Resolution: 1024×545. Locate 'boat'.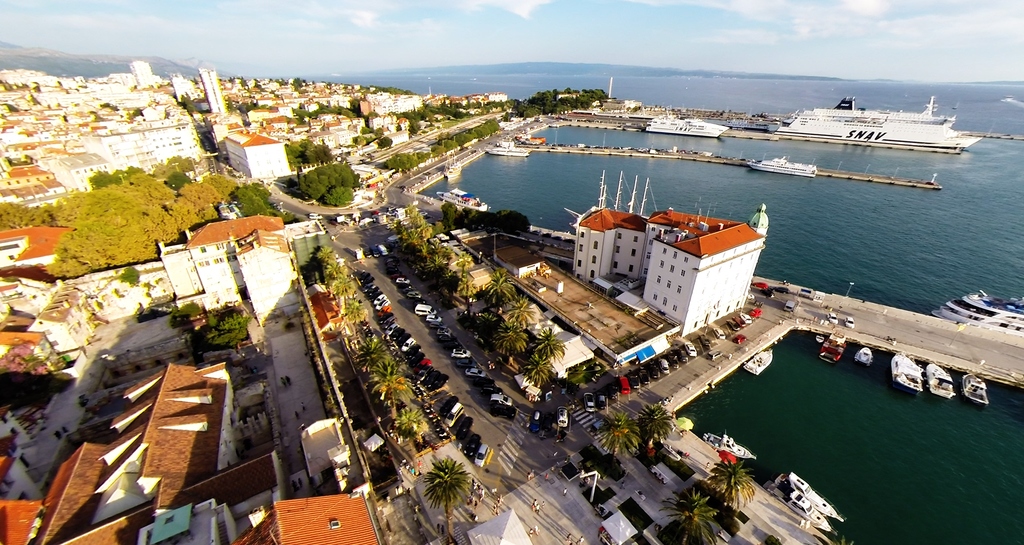
x1=776 y1=92 x2=985 y2=162.
